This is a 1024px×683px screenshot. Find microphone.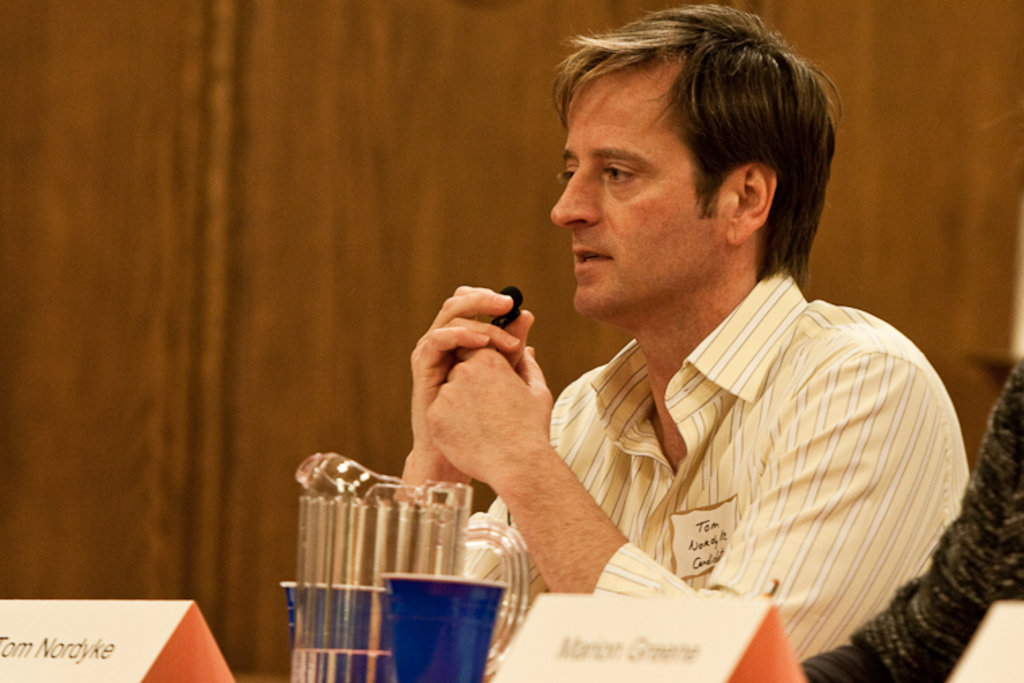
Bounding box: pyautogui.locateOnScreen(499, 284, 521, 315).
